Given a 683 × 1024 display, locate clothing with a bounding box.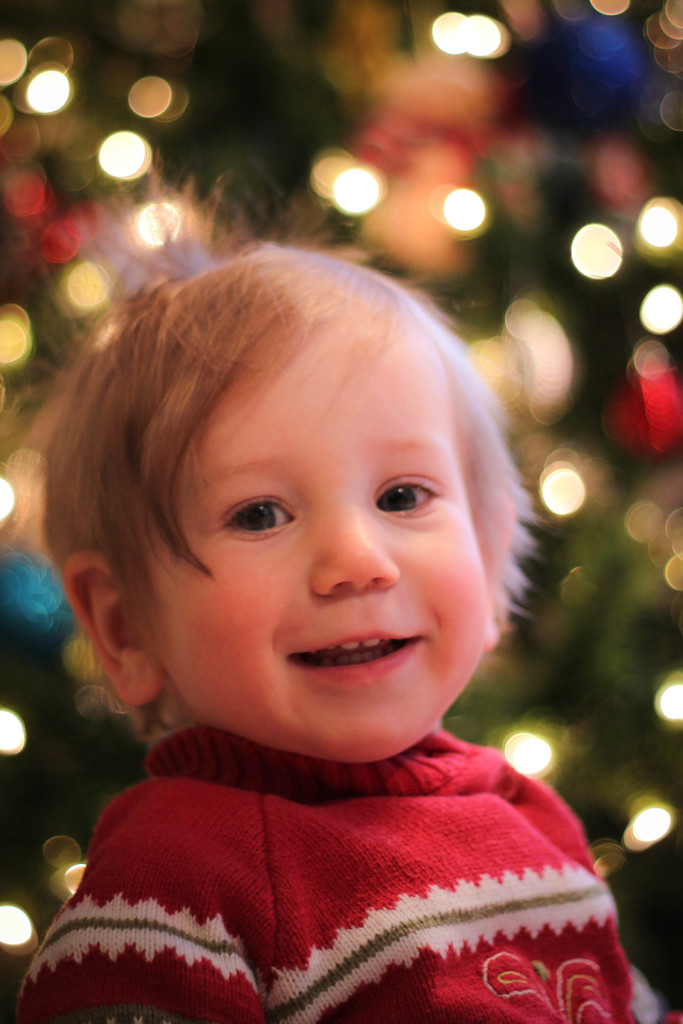
Located: (10, 707, 664, 1011).
